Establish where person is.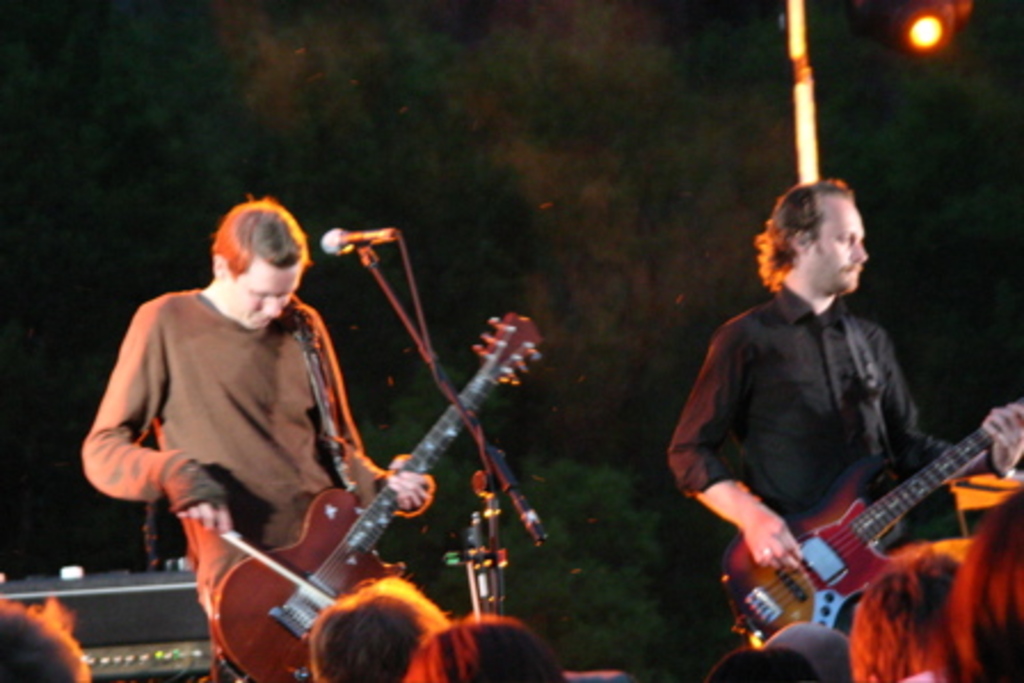
Established at BBox(647, 162, 1022, 681).
